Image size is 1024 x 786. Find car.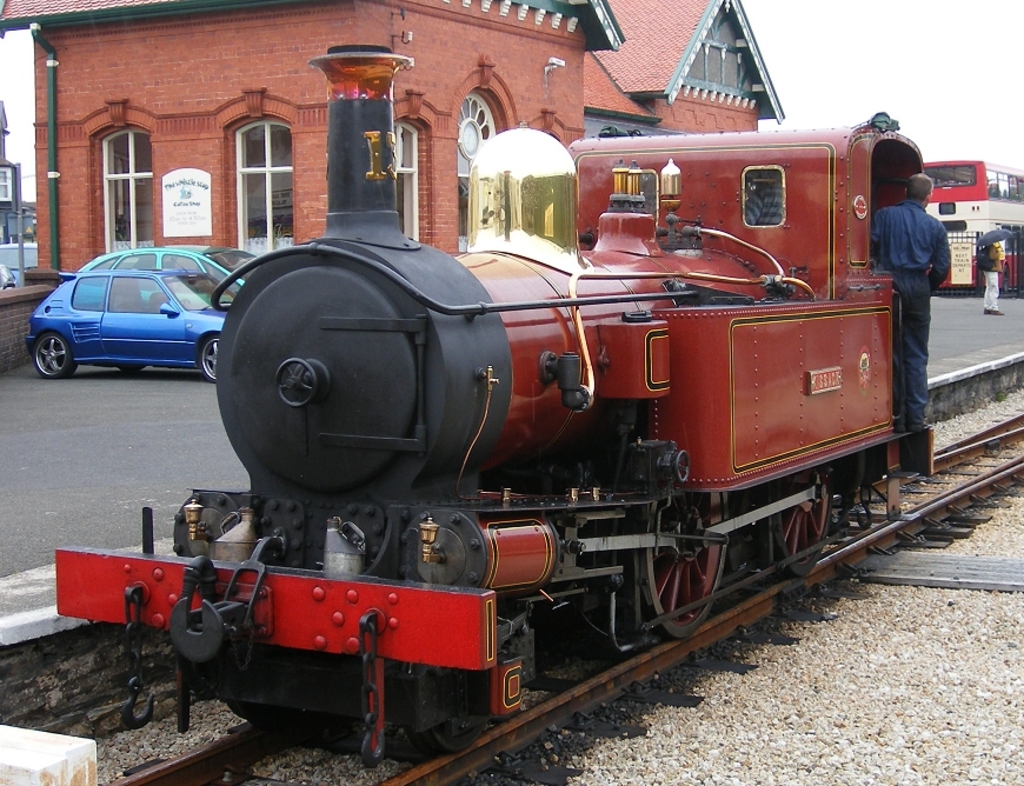
detection(21, 259, 227, 381).
